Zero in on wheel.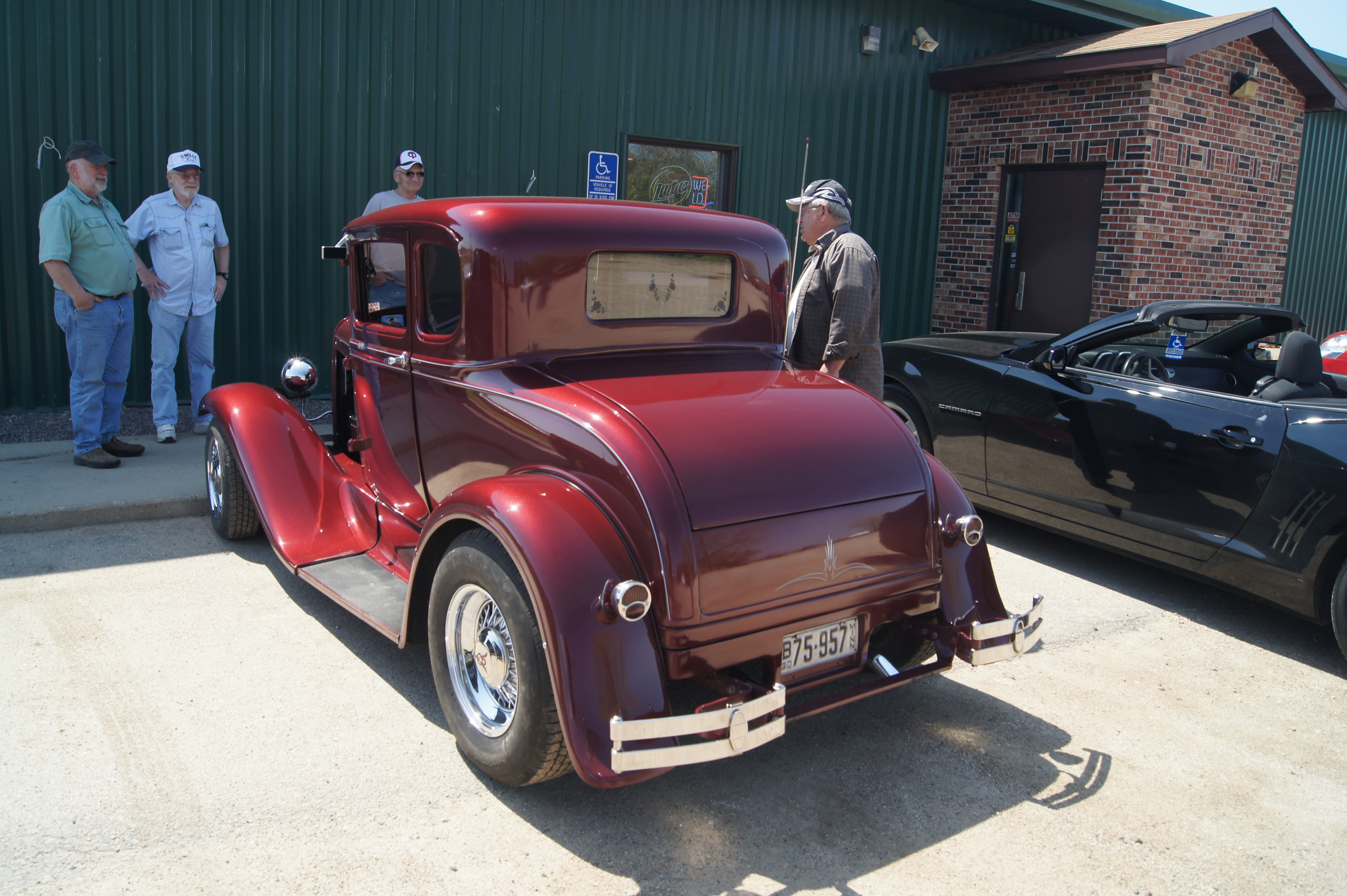
Zeroed in: left=258, top=112, right=274, bottom=133.
